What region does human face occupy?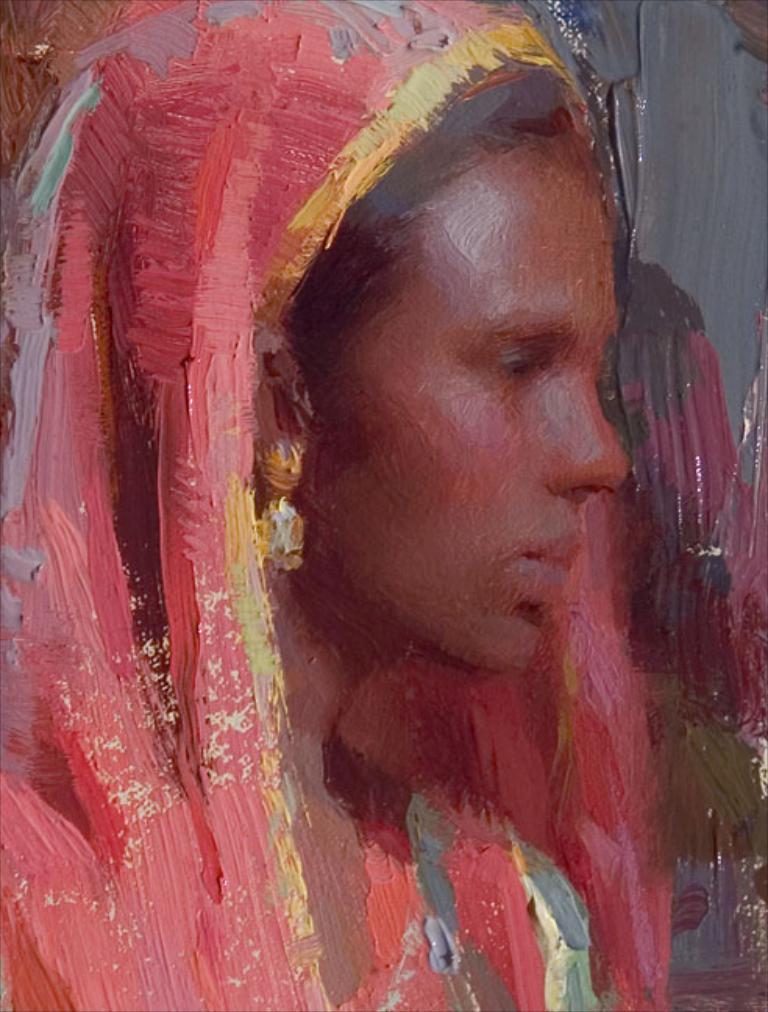
[342,131,621,678].
